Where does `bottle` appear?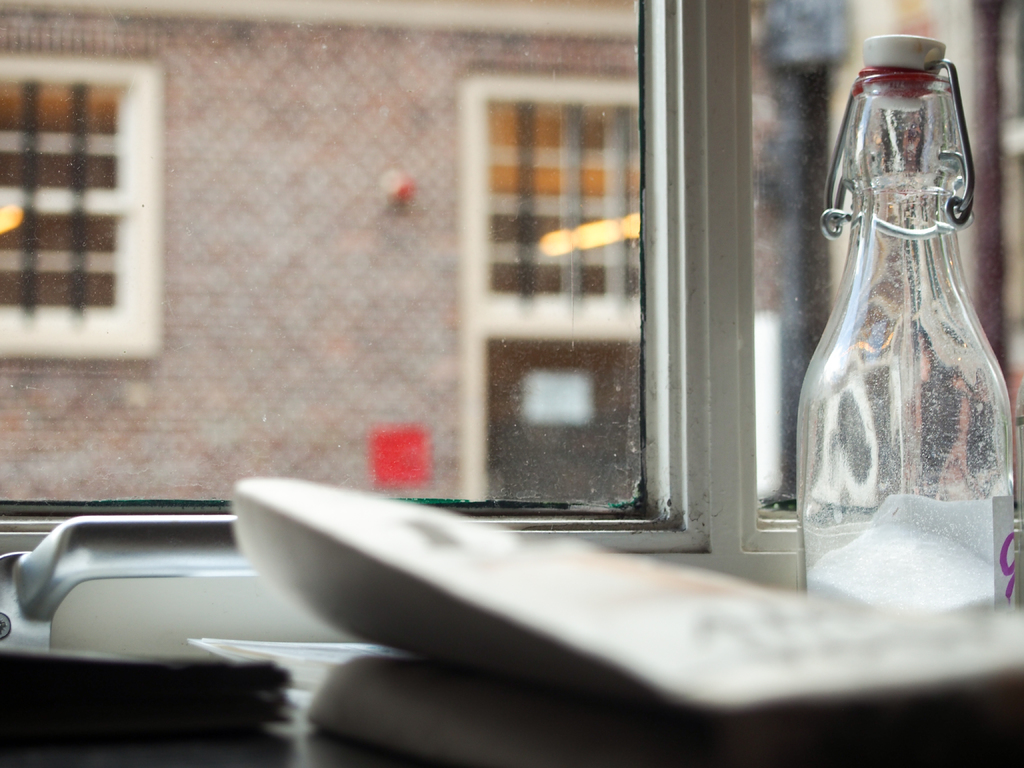
Appears at box=[816, 45, 1000, 604].
